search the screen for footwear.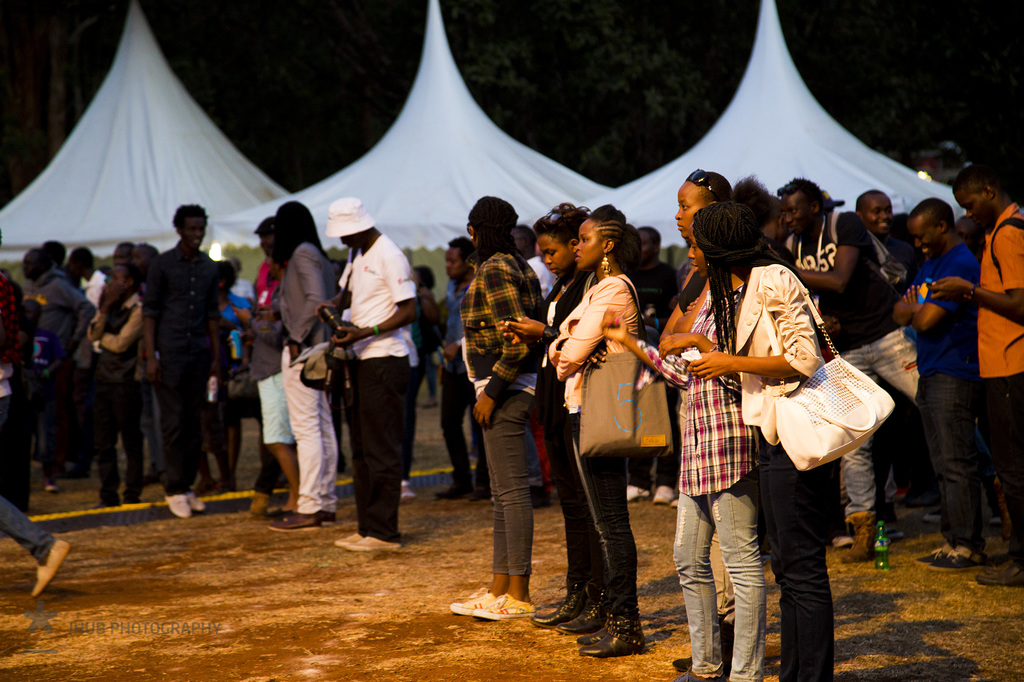
Found at (left=346, top=536, right=411, bottom=555).
